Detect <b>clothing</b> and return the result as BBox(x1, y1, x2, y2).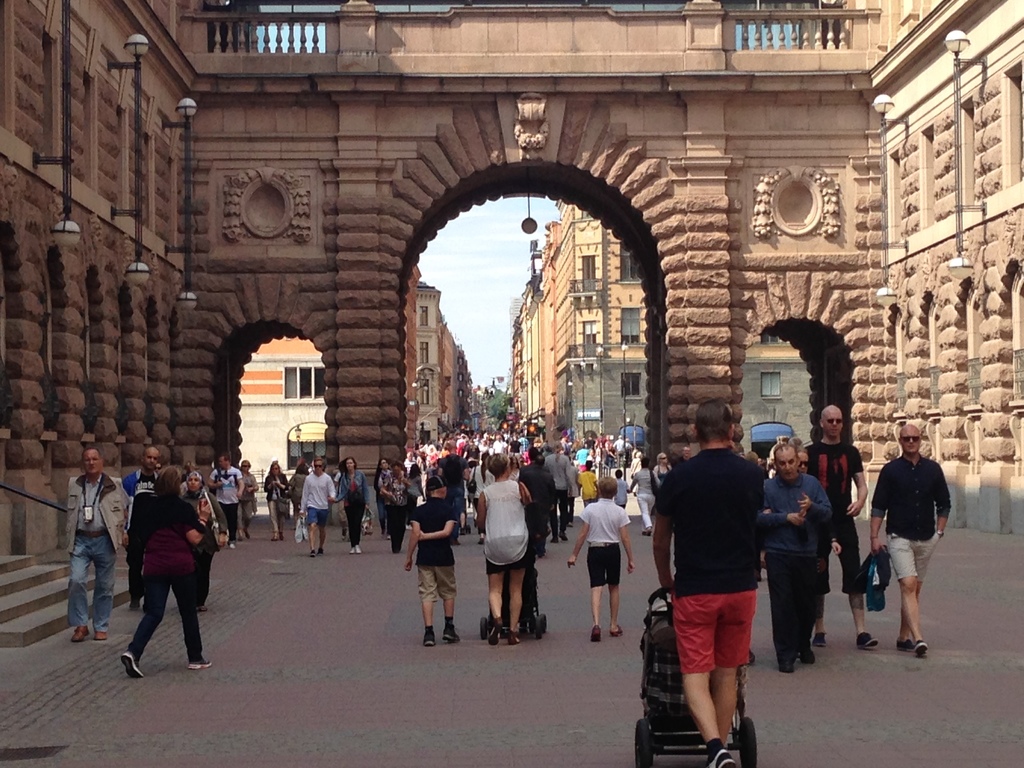
BBox(567, 461, 579, 520).
